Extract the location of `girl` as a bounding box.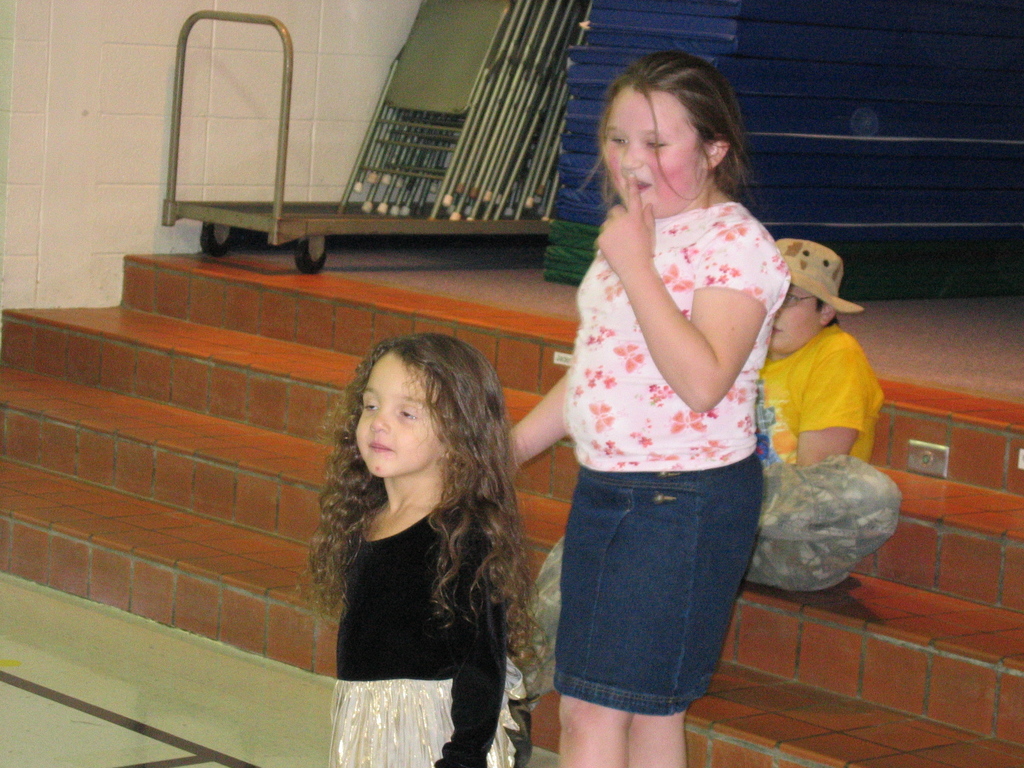
x1=307 y1=333 x2=554 y2=767.
